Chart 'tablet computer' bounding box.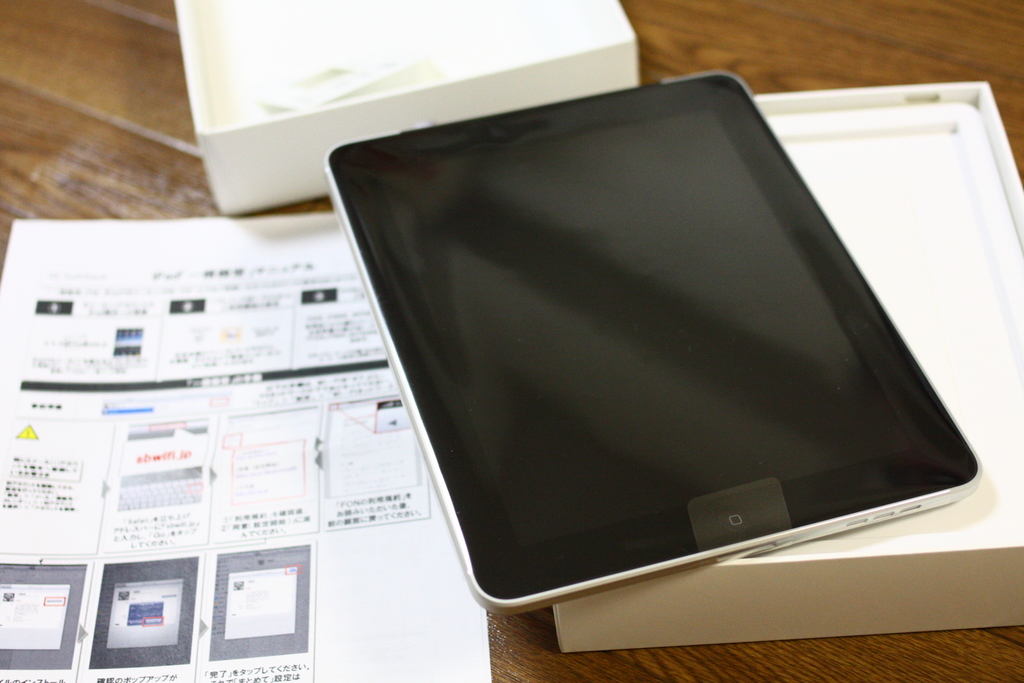
Charted: (323, 69, 982, 614).
